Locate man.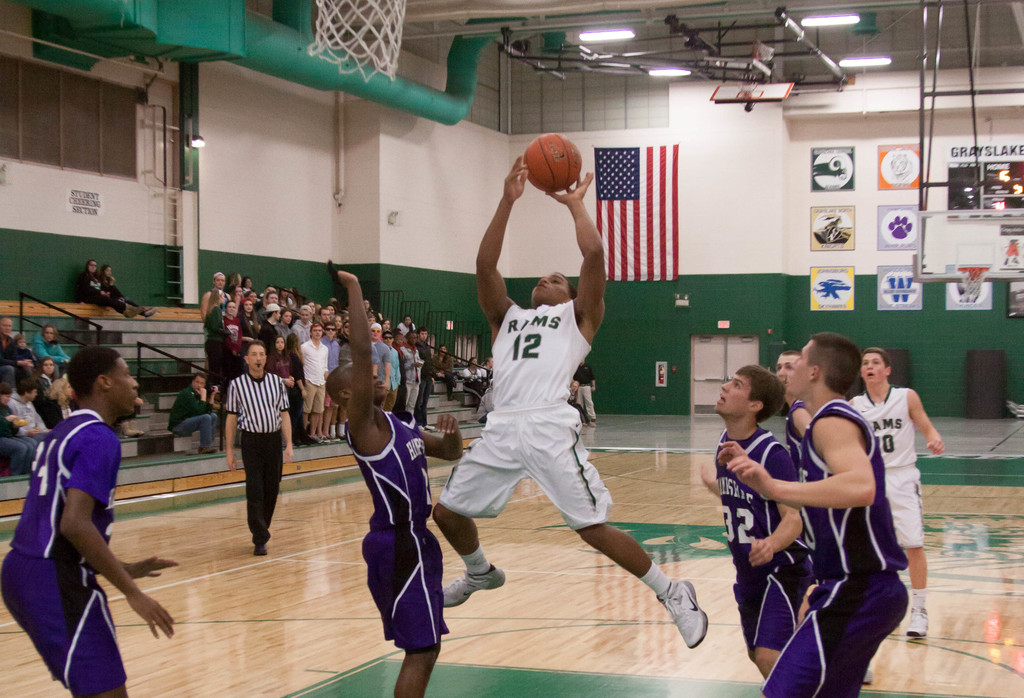
Bounding box: x1=298, y1=324, x2=325, y2=440.
